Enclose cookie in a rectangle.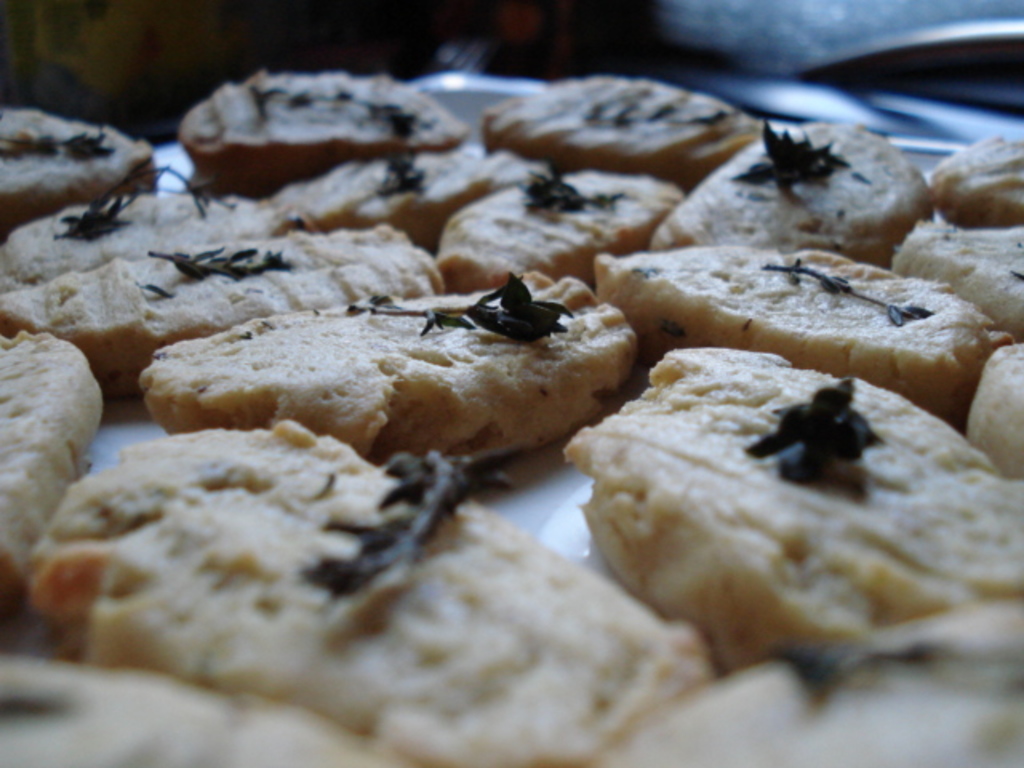
select_region(467, 67, 770, 187).
